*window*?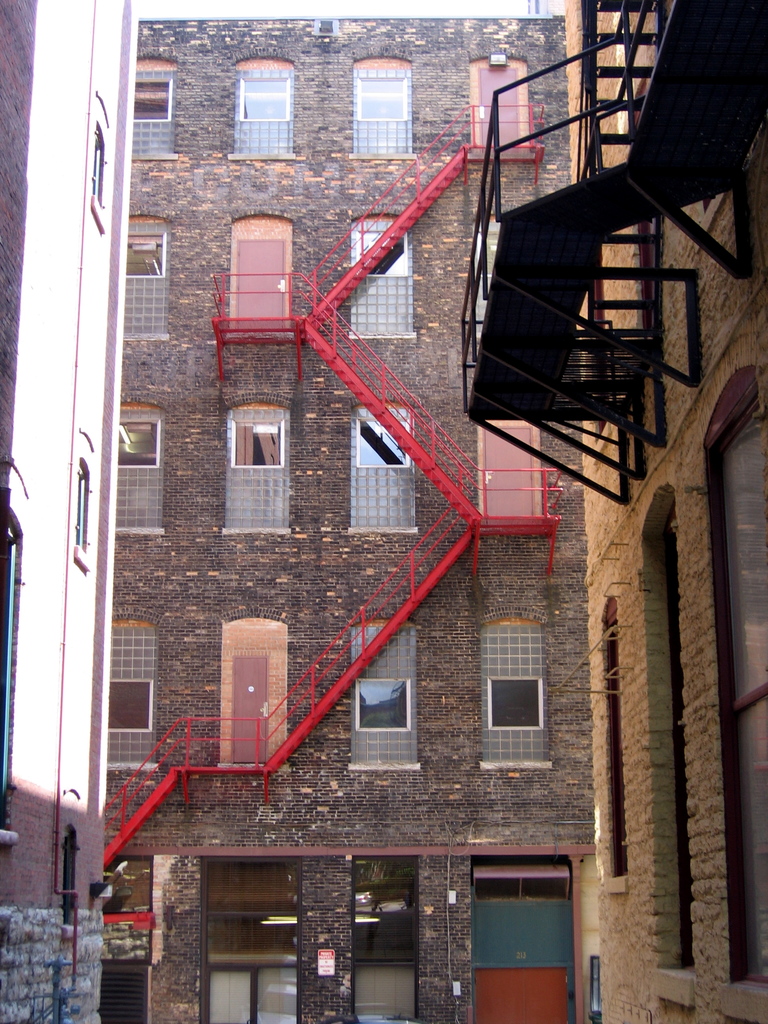
bbox=(223, 403, 291, 536)
